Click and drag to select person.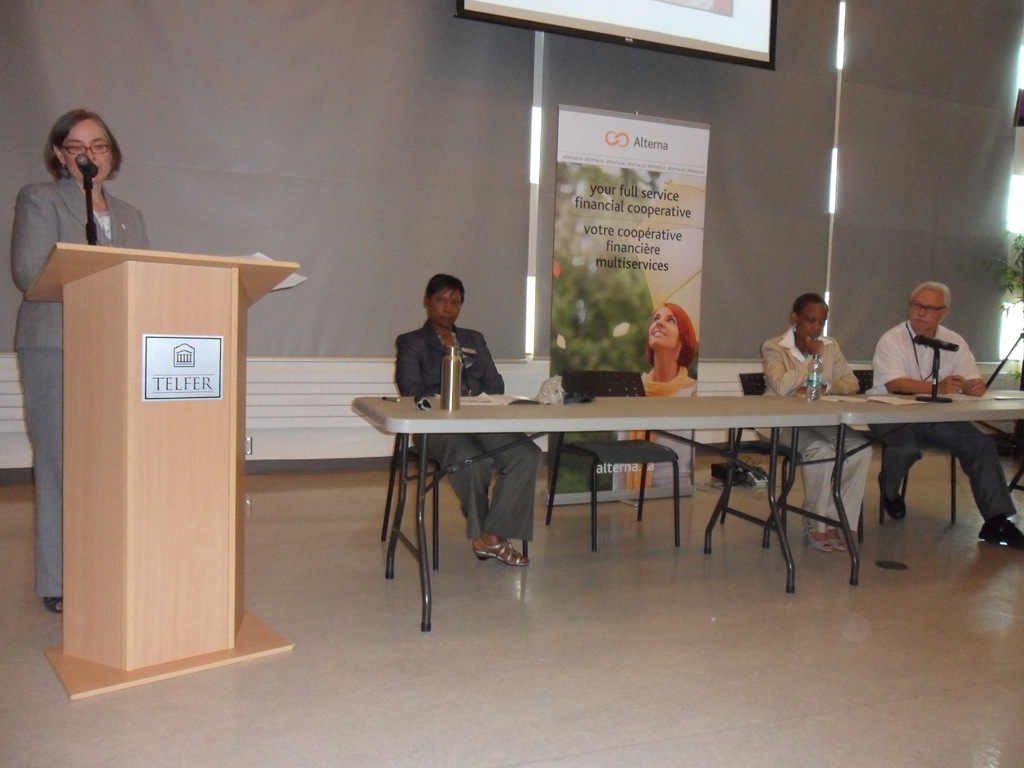
Selection: rect(756, 284, 873, 548).
